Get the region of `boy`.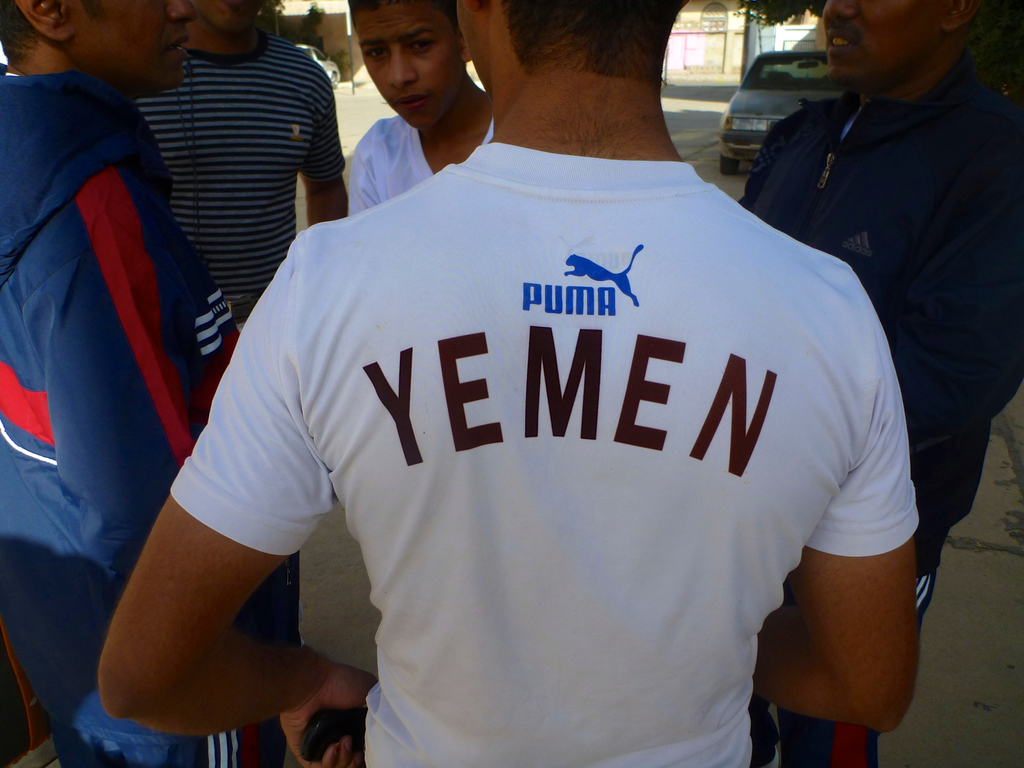
765,0,1023,767.
